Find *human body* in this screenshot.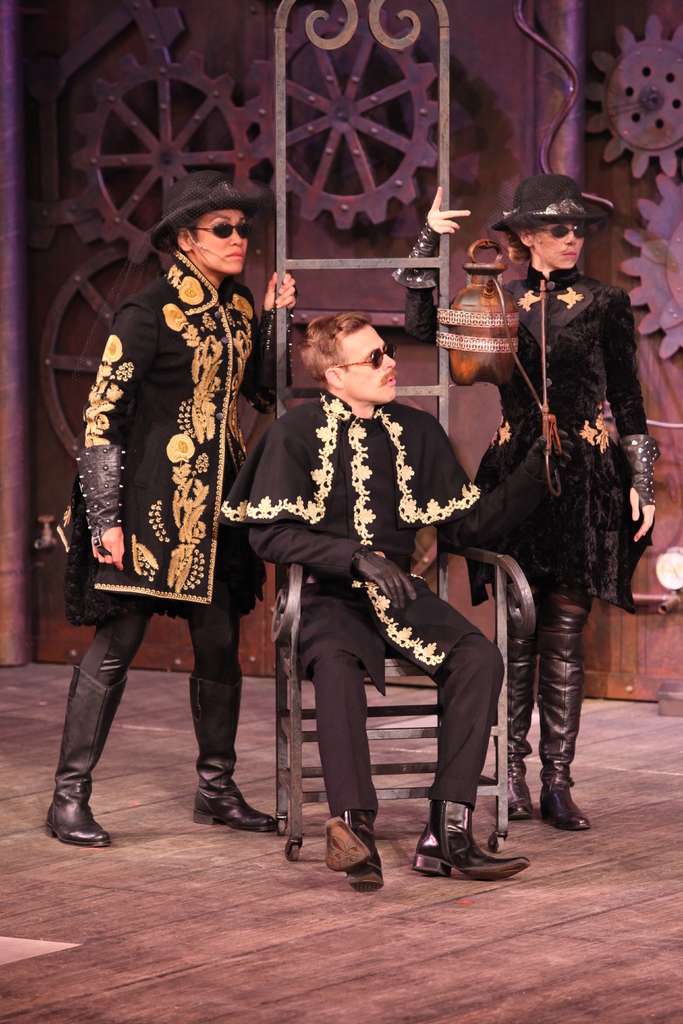
The bounding box for *human body* is box=[404, 184, 661, 840].
